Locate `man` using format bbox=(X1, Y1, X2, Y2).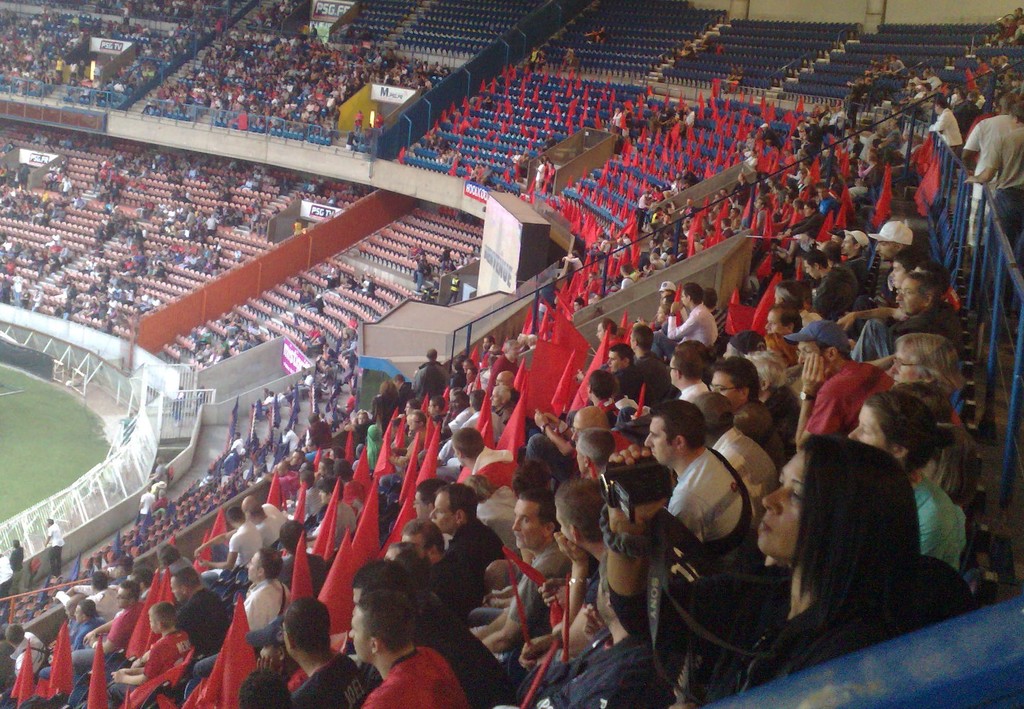
bbox=(573, 427, 609, 475).
